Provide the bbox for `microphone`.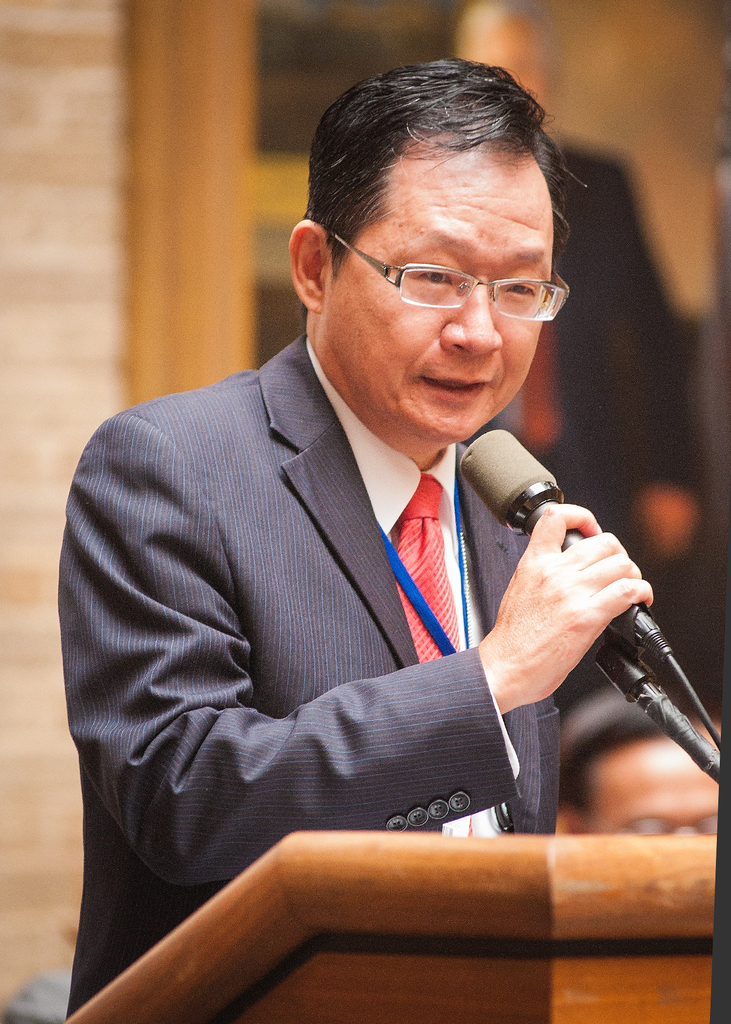
l=450, t=480, r=695, b=786.
